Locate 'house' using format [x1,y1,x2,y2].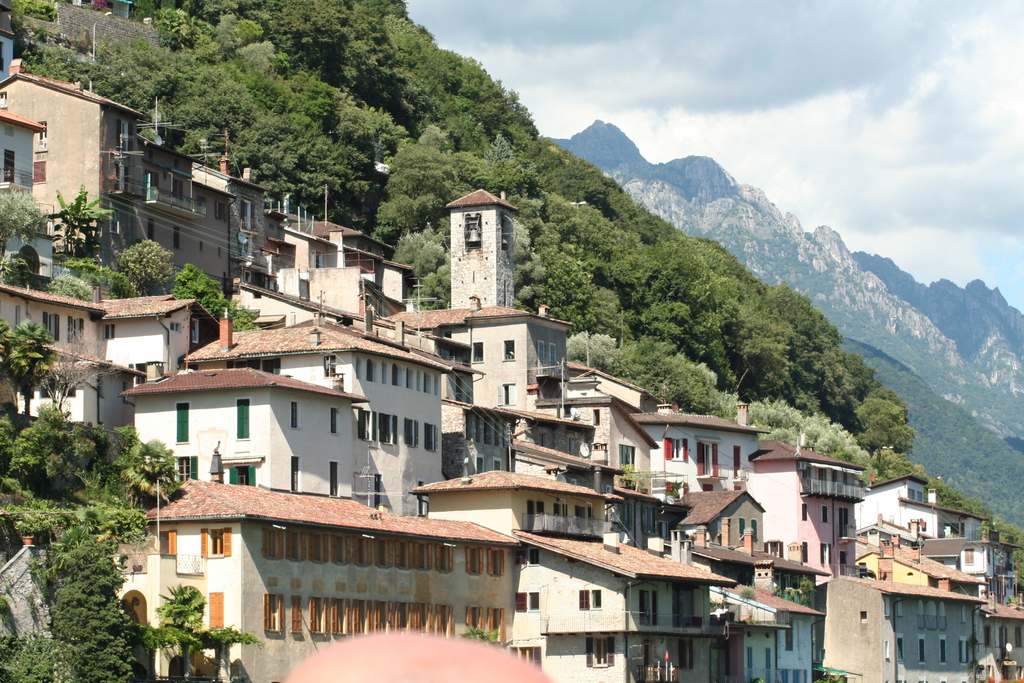
[115,317,490,516].
